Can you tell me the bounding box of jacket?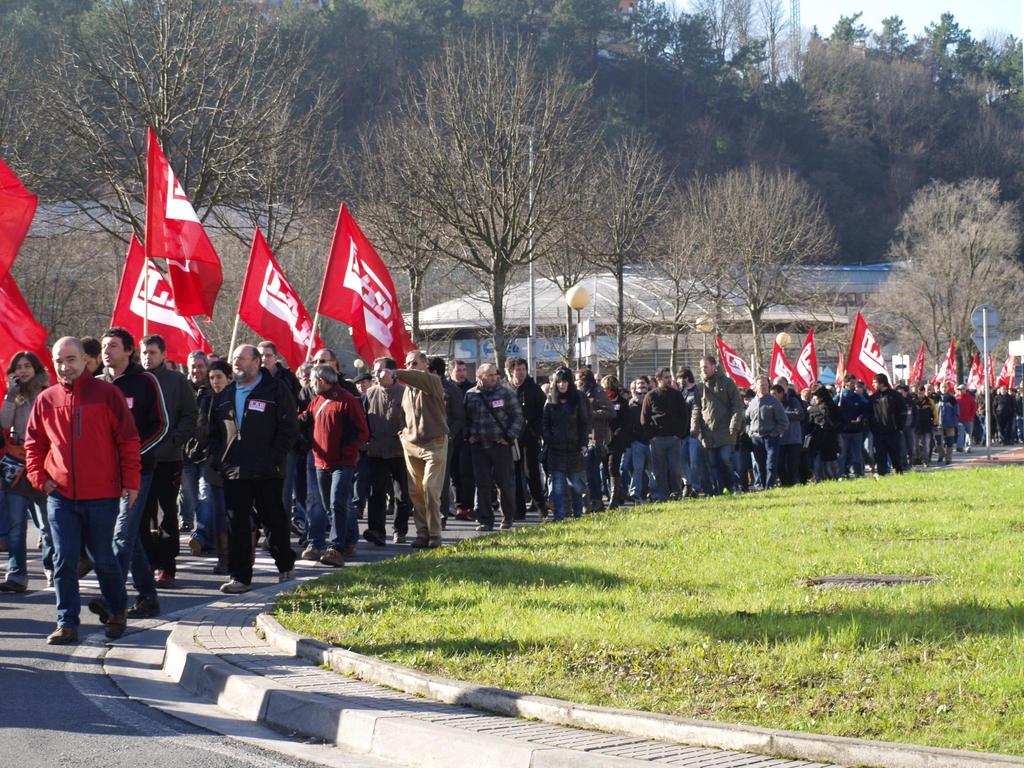
x1=739, y1=388, x2=788, y2=447.
